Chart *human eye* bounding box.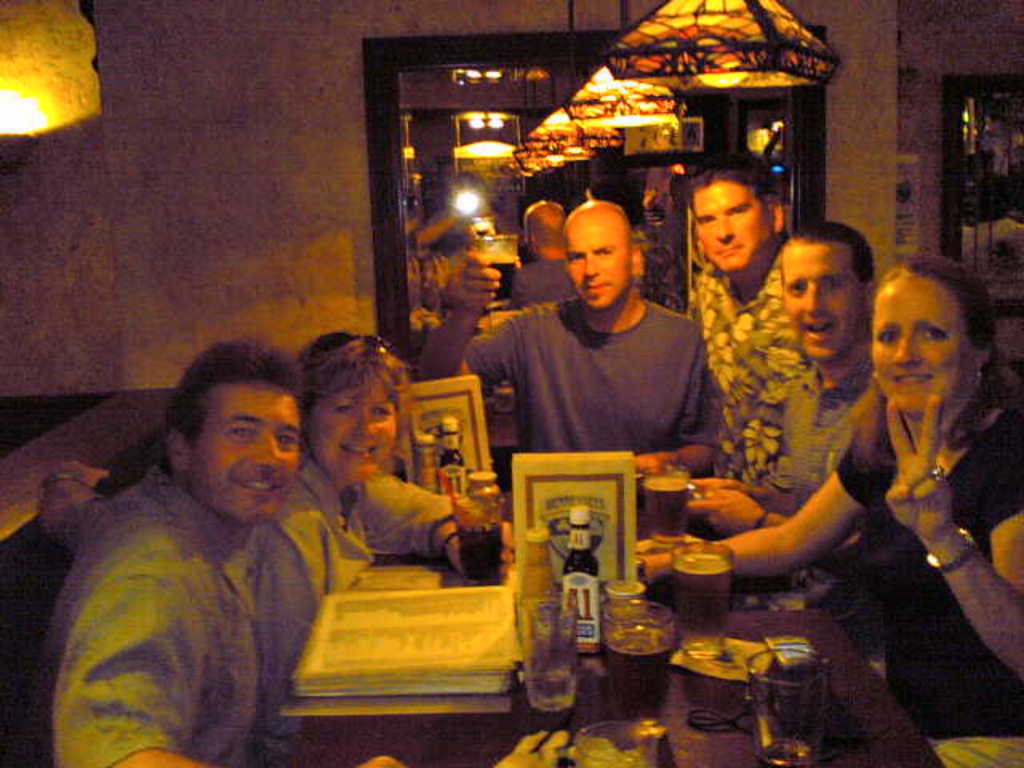
Charted: [731, 206, 749, 221].
